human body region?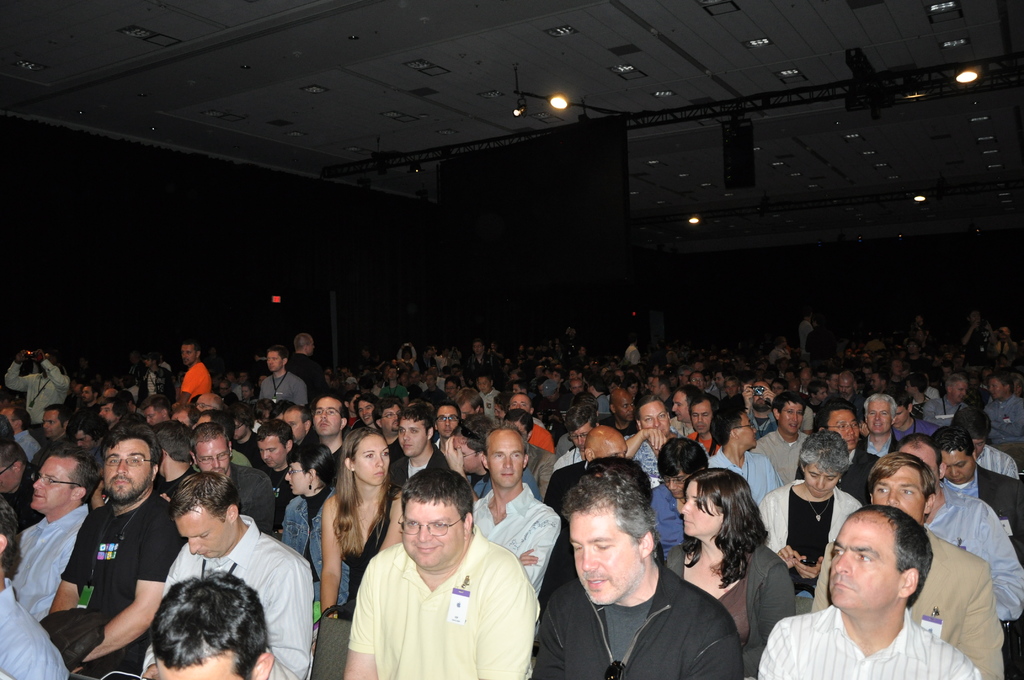
BBox(953, 313, 991, 361)
